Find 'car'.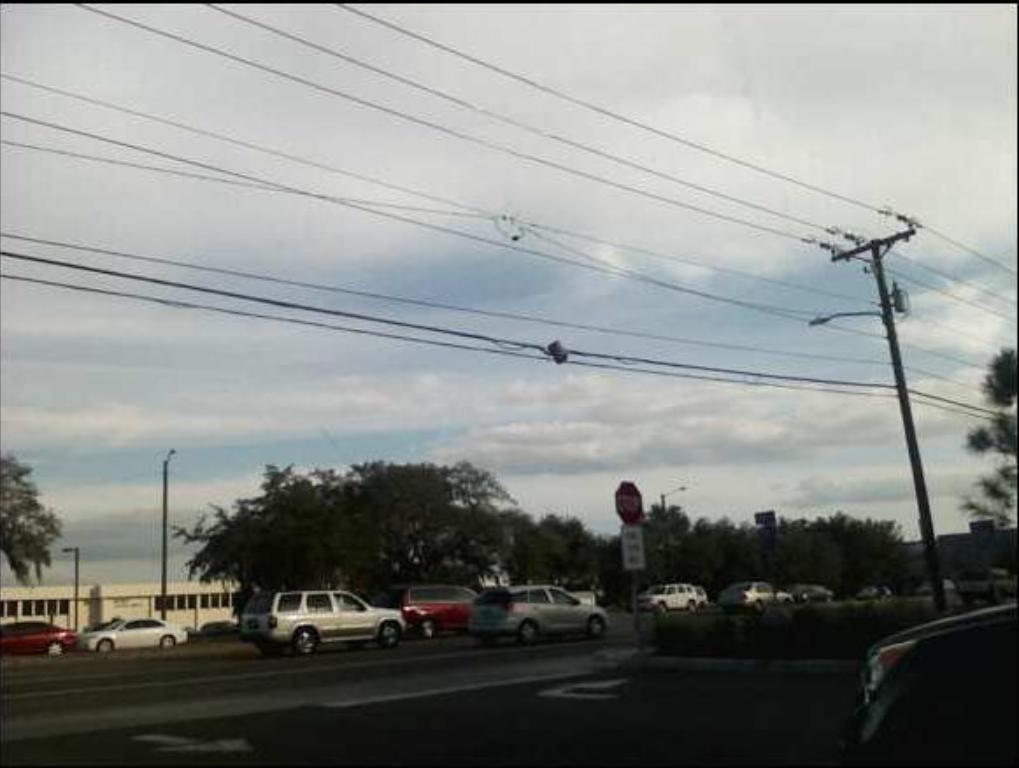
crop(916, 579, 958, 600).
